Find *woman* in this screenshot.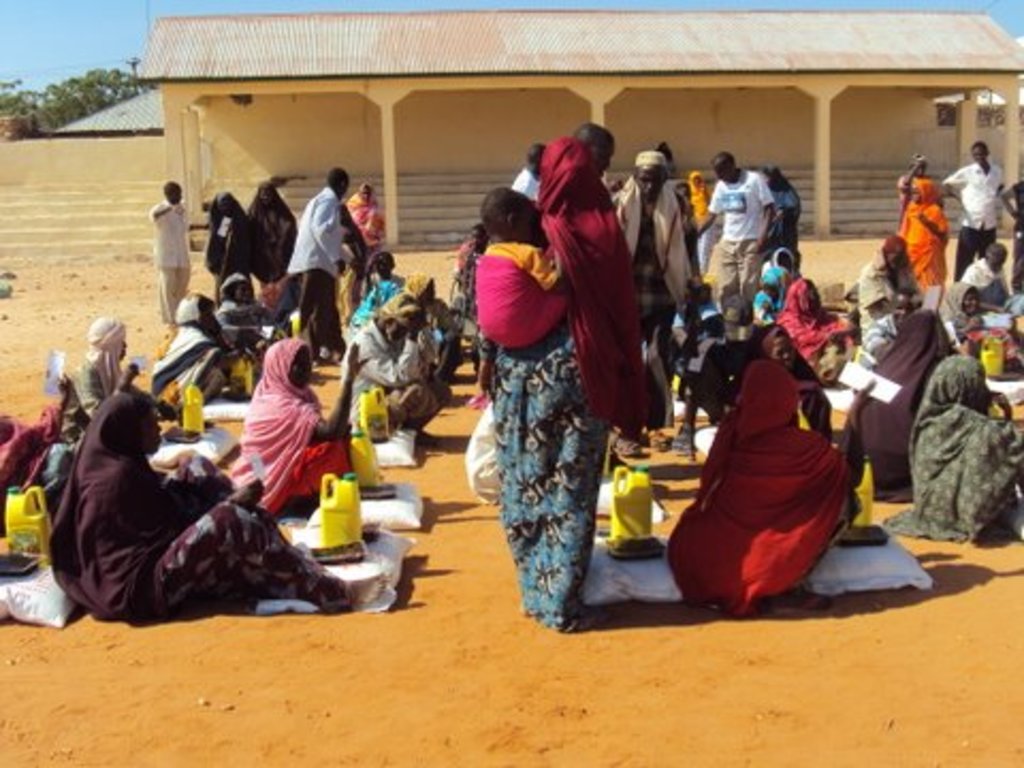
The bounding box for *woman* is 896,154,951,294.
